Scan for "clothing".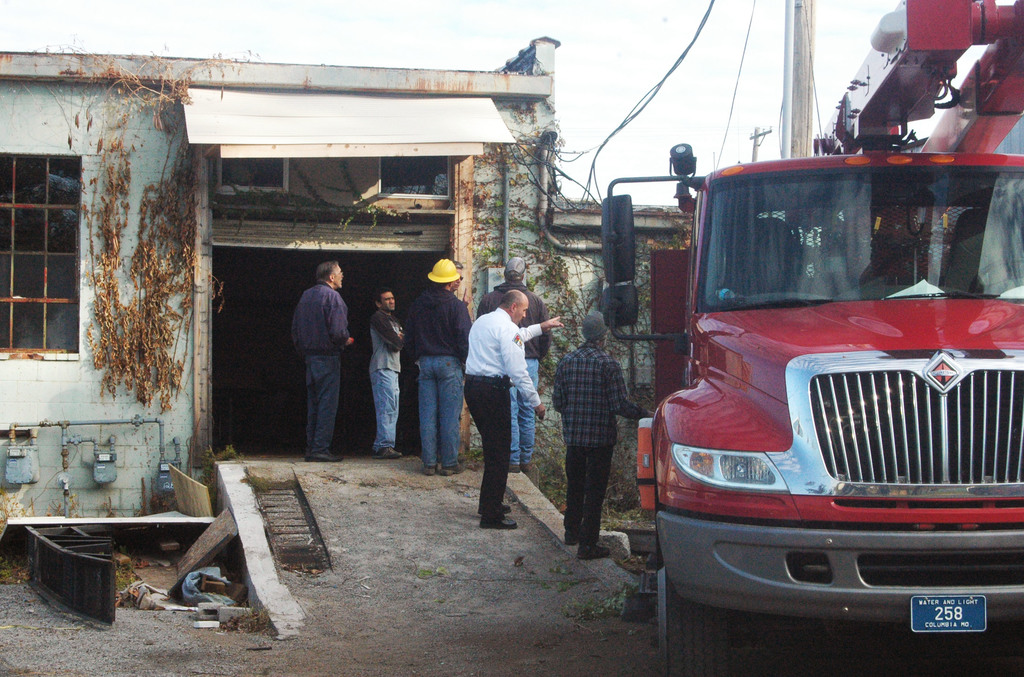
Scan result: box=[292, 281, 350, 456].
